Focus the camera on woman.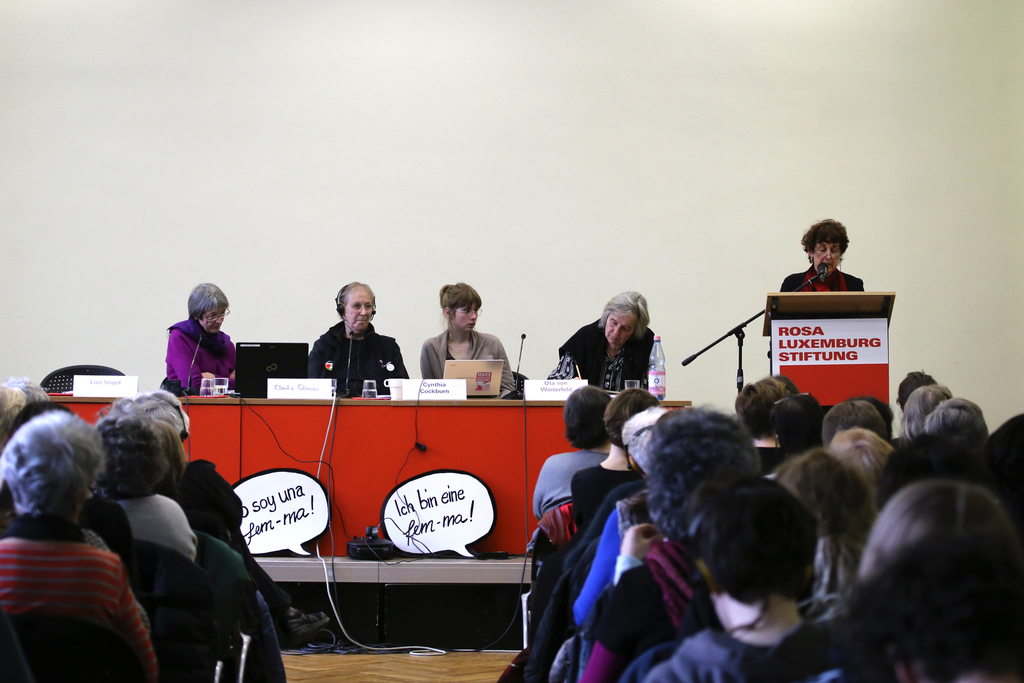
Focus region: BBox(4, 420, 148, 672).
